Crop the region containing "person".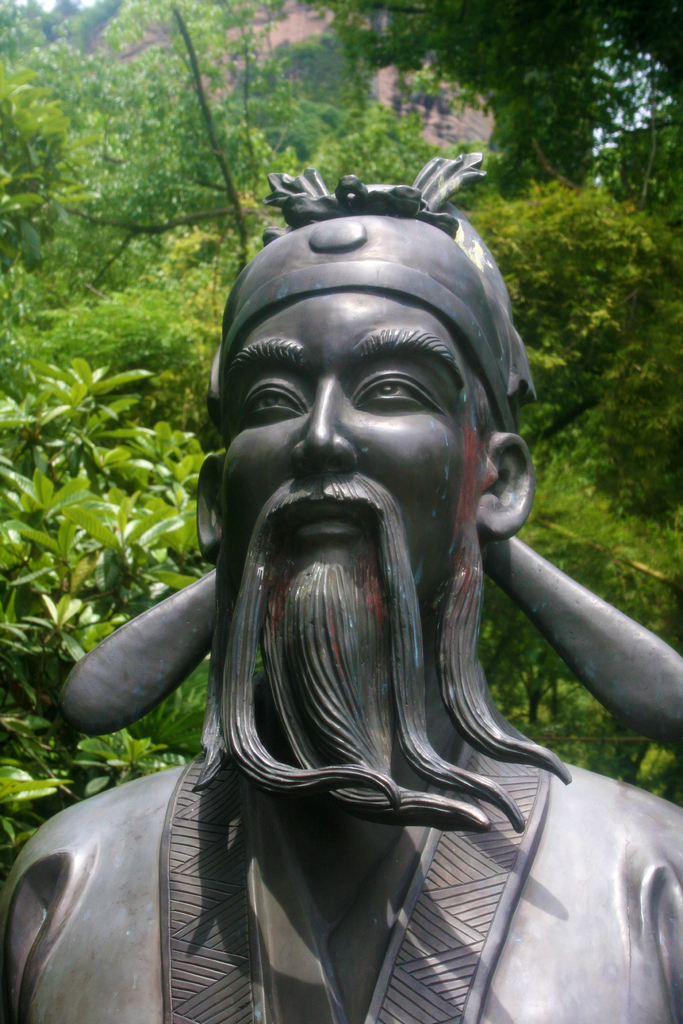
Crop region: 0, 147, 682, 1023.
